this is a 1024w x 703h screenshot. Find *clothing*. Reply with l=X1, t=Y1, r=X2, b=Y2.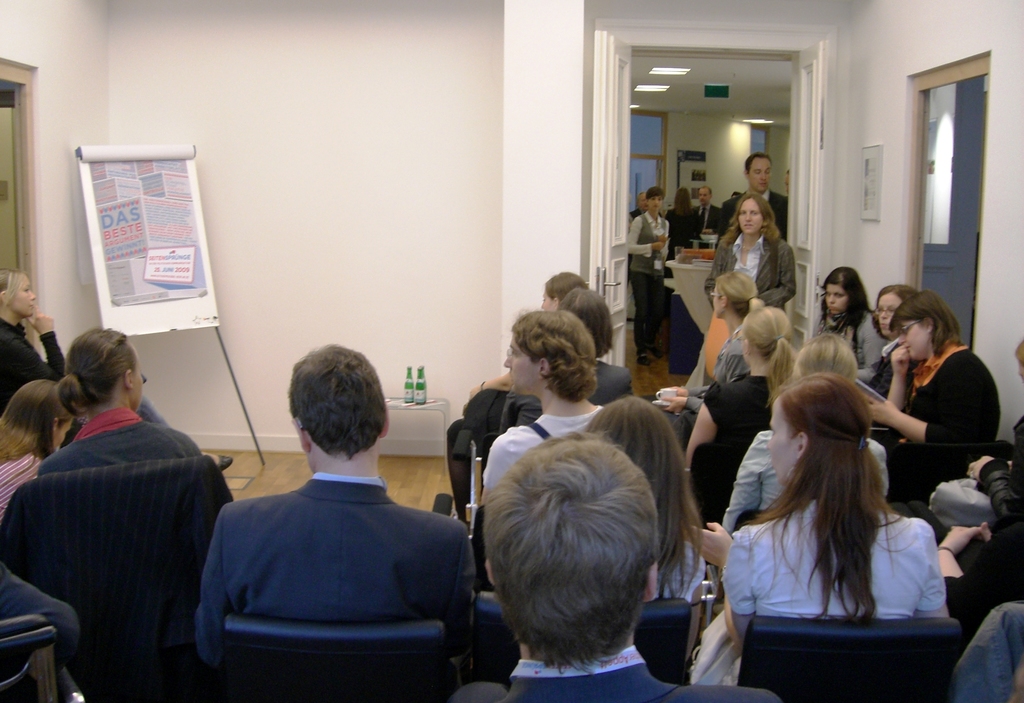
l=690, t=199, r=724, b=238.
